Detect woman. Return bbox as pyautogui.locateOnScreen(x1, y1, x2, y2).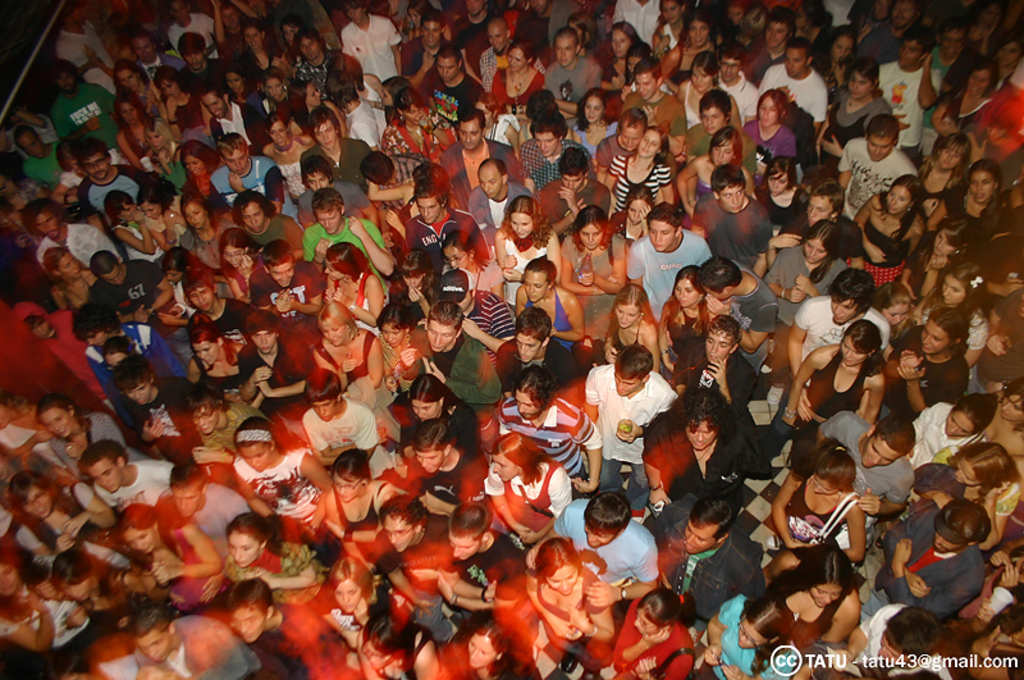
pyautogui.locateOnScreen(938, 60, 998, 141).
